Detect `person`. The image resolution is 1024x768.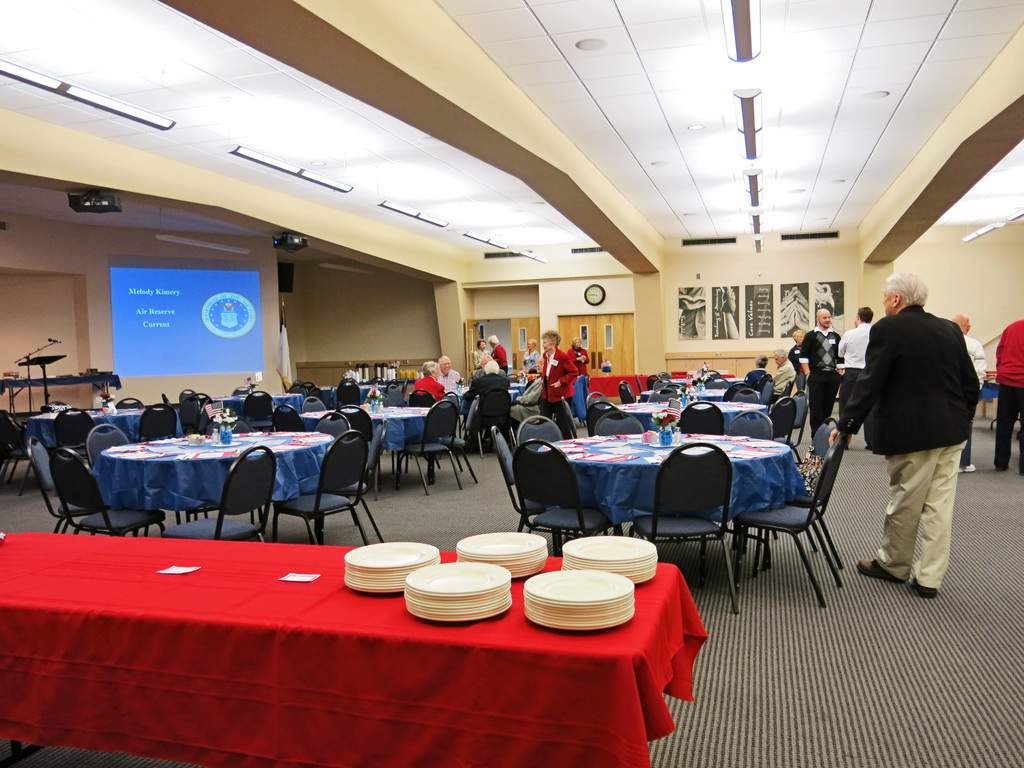
box(746, 357, 775, 396).
